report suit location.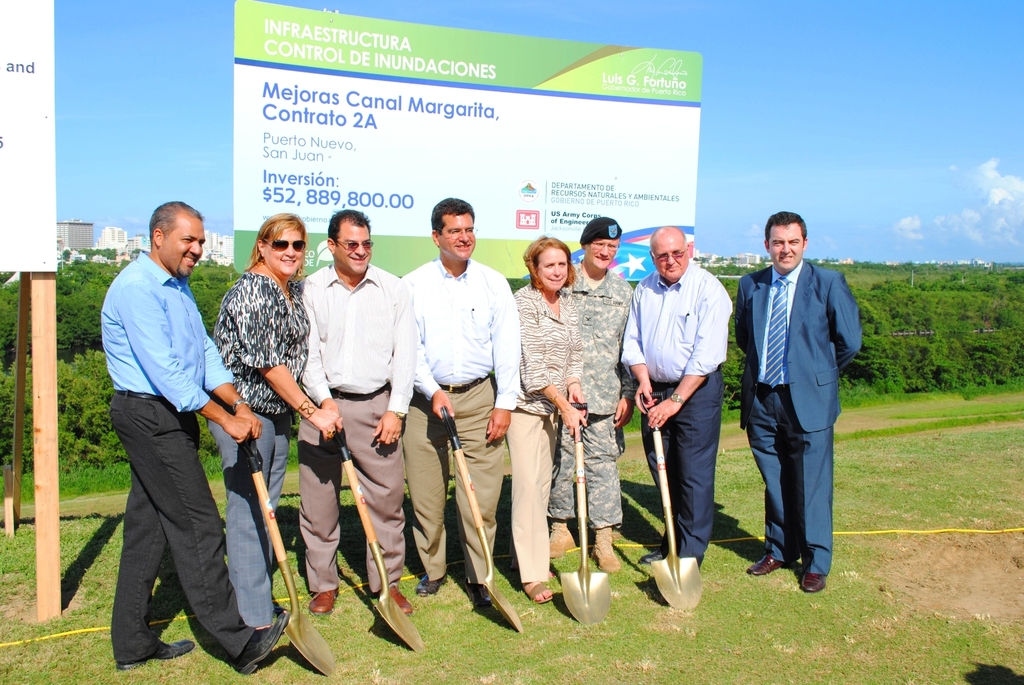
Report: [736, 258, 860, 576].
